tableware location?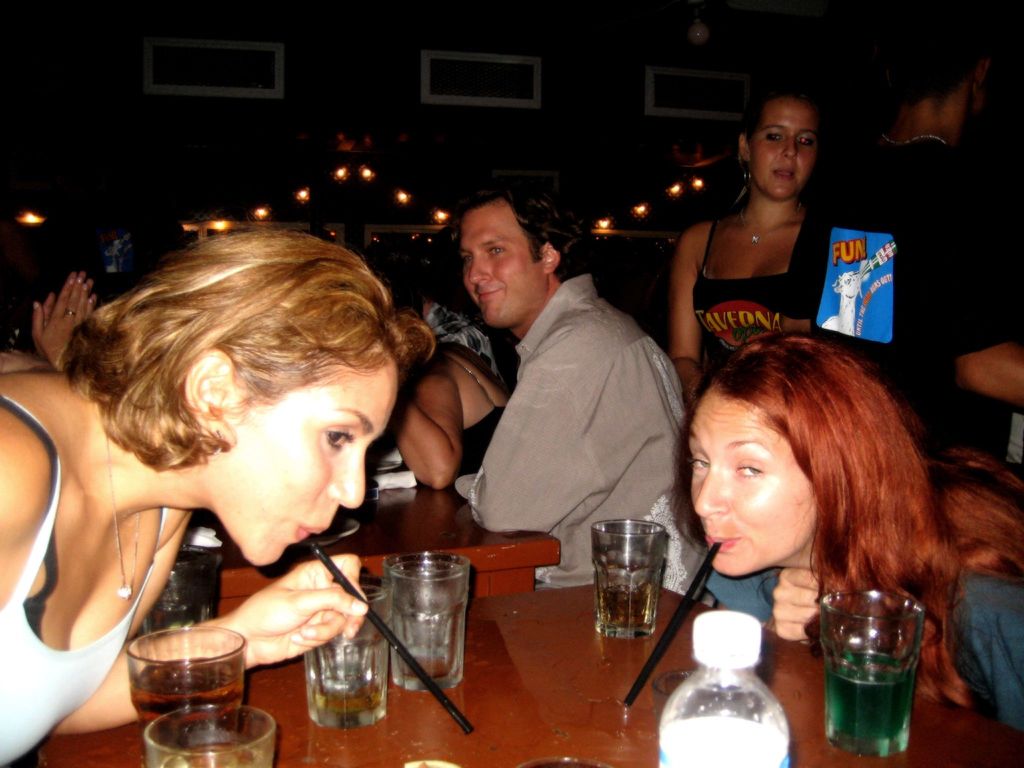
box(300, 519, 357, 548)
